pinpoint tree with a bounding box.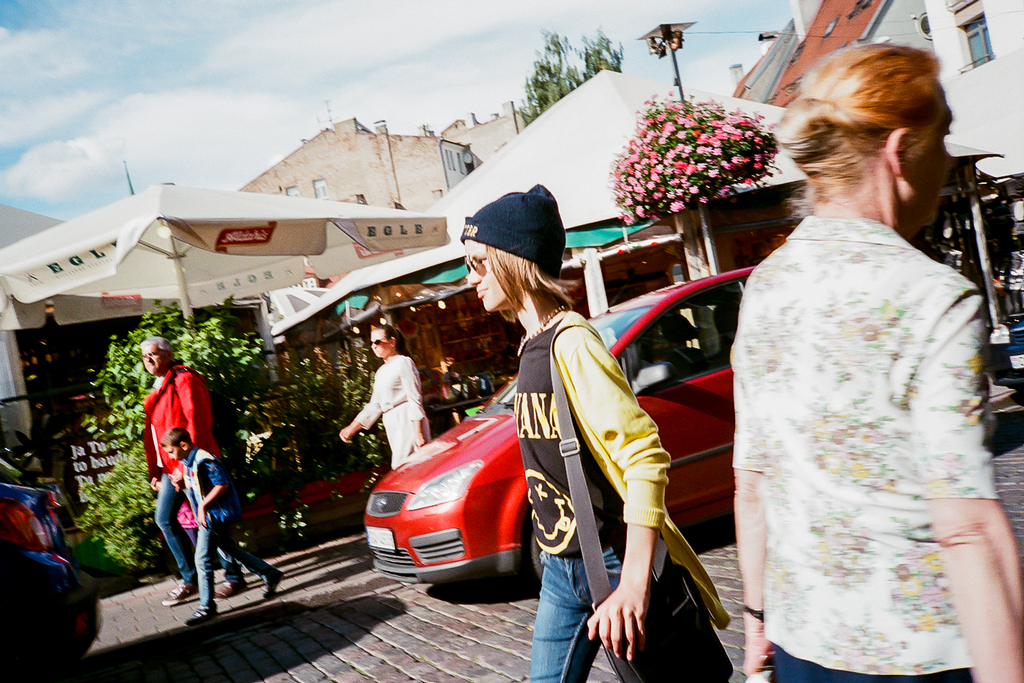
BBox(242, 338, 384, 535).
